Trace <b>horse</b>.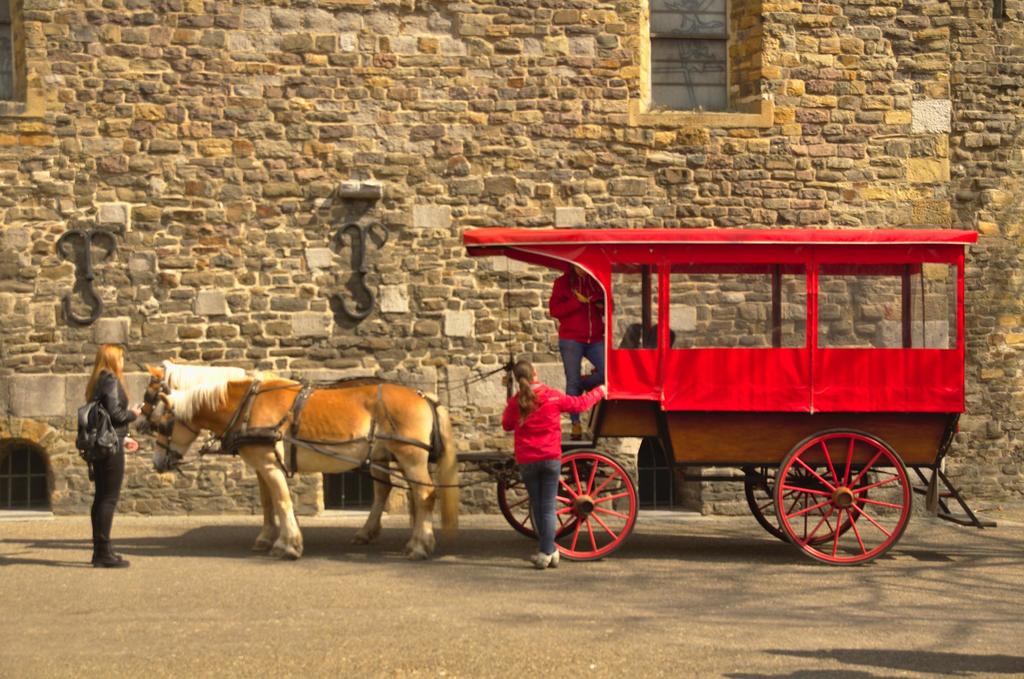
Traced to (x1=132, y1=355, x2=392, y2=559).
